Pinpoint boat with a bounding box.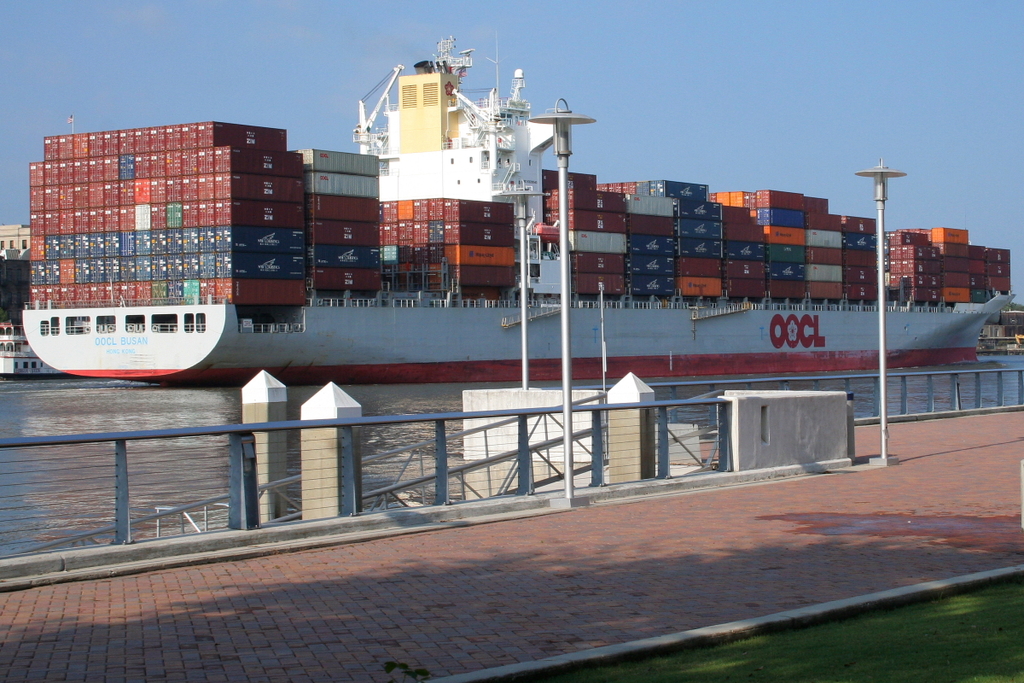
bbox(49, 18, 1010, 458).
